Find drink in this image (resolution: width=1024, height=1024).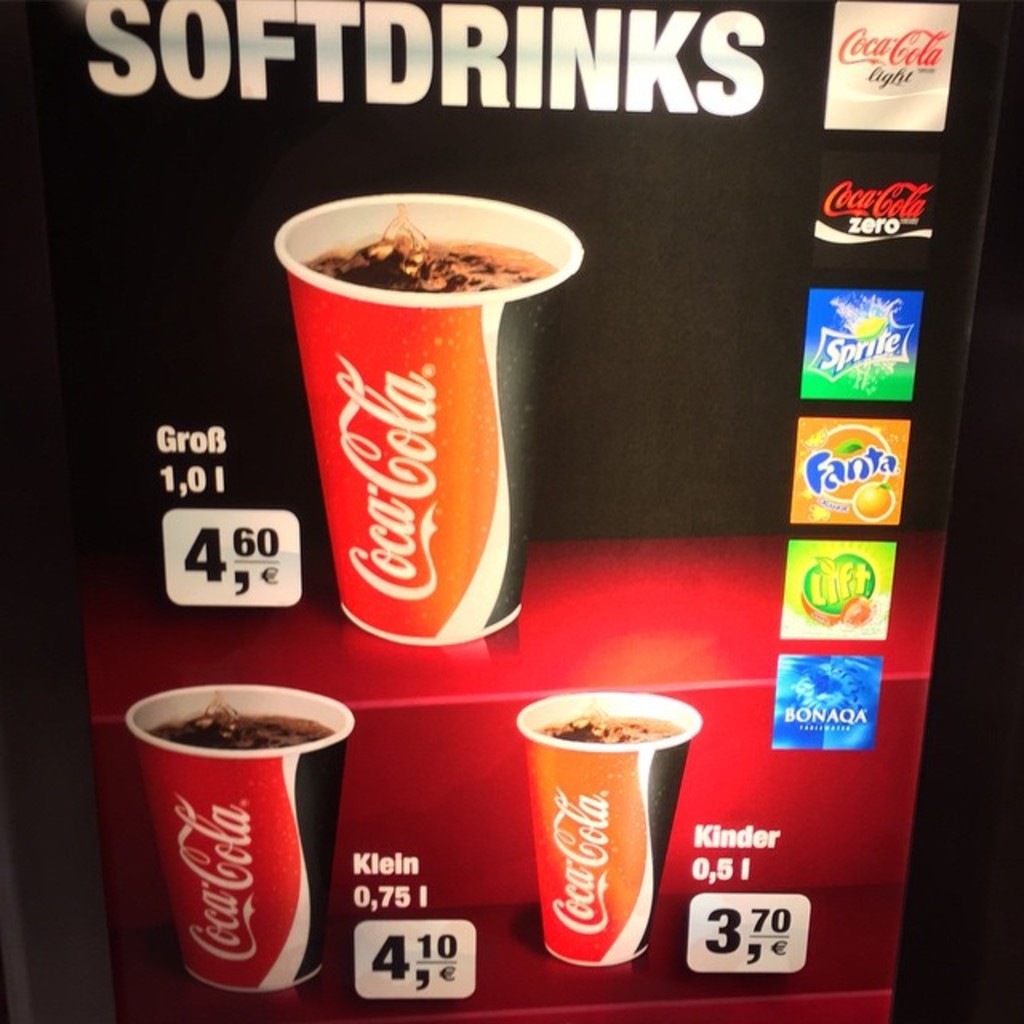
x1=139, y1=696, x2=334, y2=992.
